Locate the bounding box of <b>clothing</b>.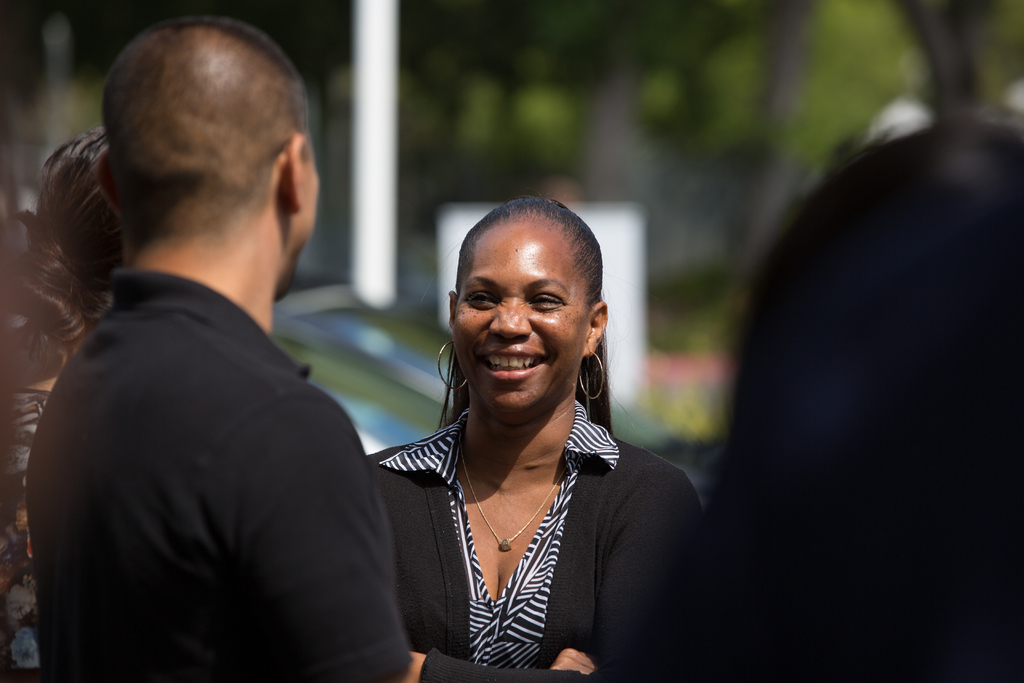
Bounding box: 725 115 1023 682.
